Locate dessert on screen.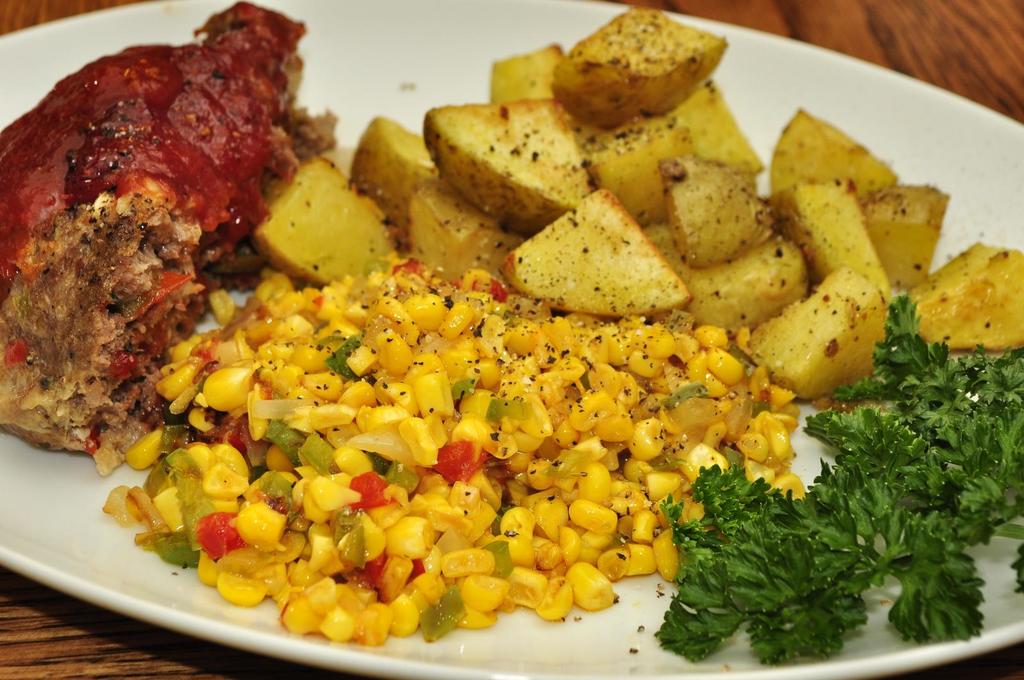
On screen at (x1=911, y1=244, x2=1023, y2=369).
